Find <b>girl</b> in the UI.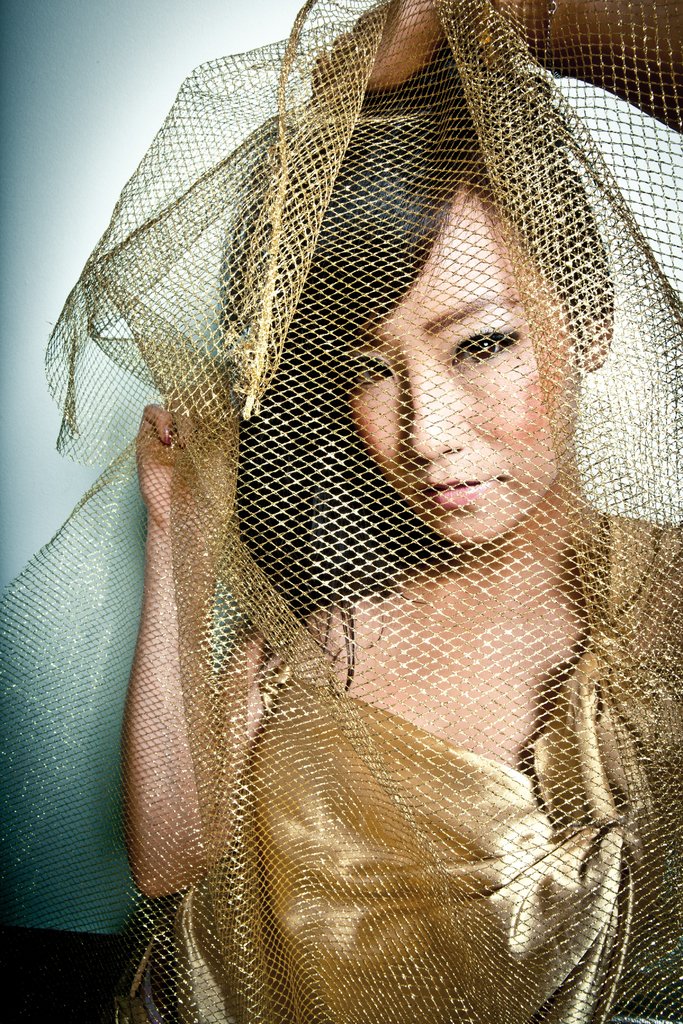
UI element at crop(0, 0, 680, 1023).
